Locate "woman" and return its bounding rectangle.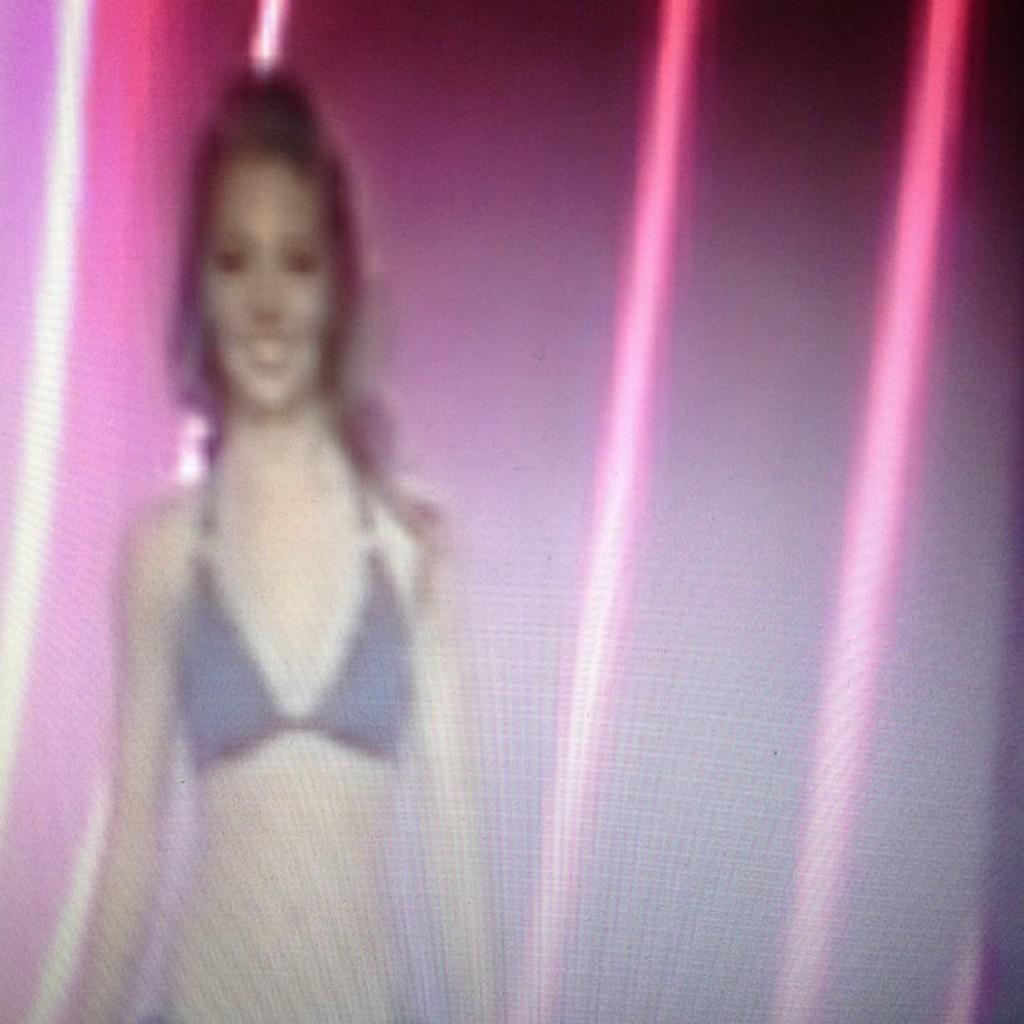
crop(33, 67, 517, 1022).
